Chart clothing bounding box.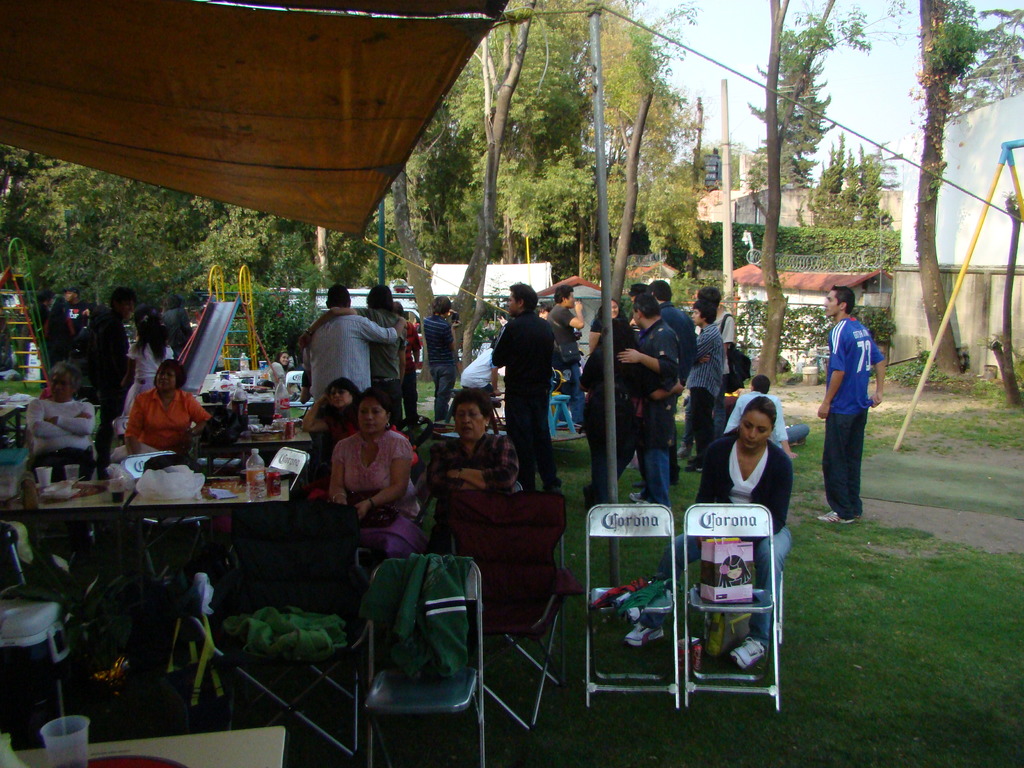
Charted: rect(824, 318, 889, 523).
